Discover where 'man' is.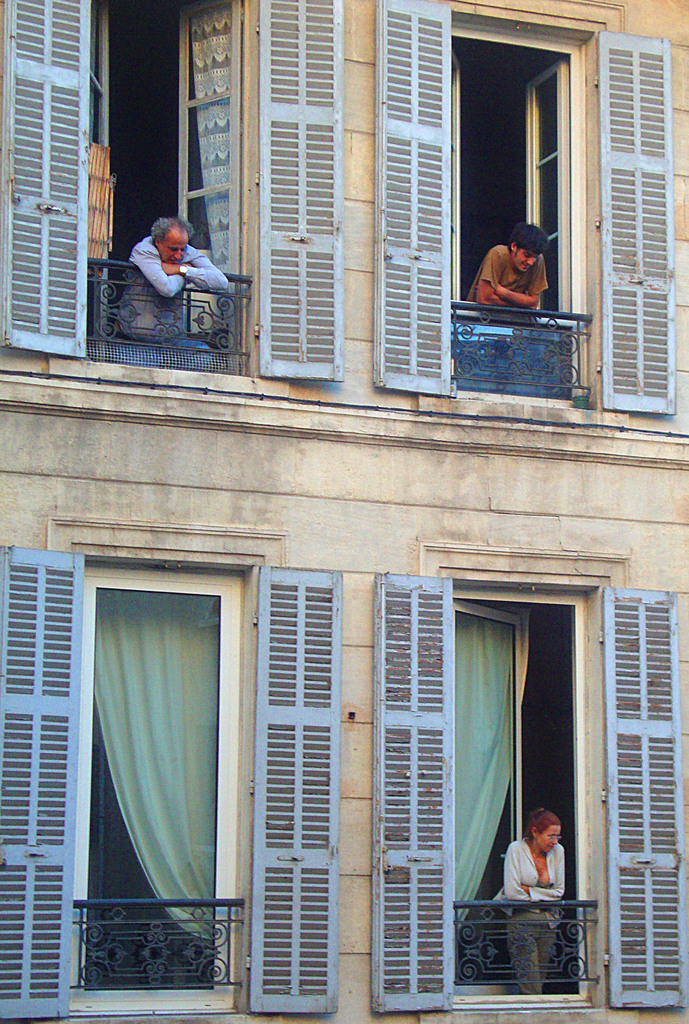
Discovered at <bbox>108, 200, 235, 337</bbox>.
